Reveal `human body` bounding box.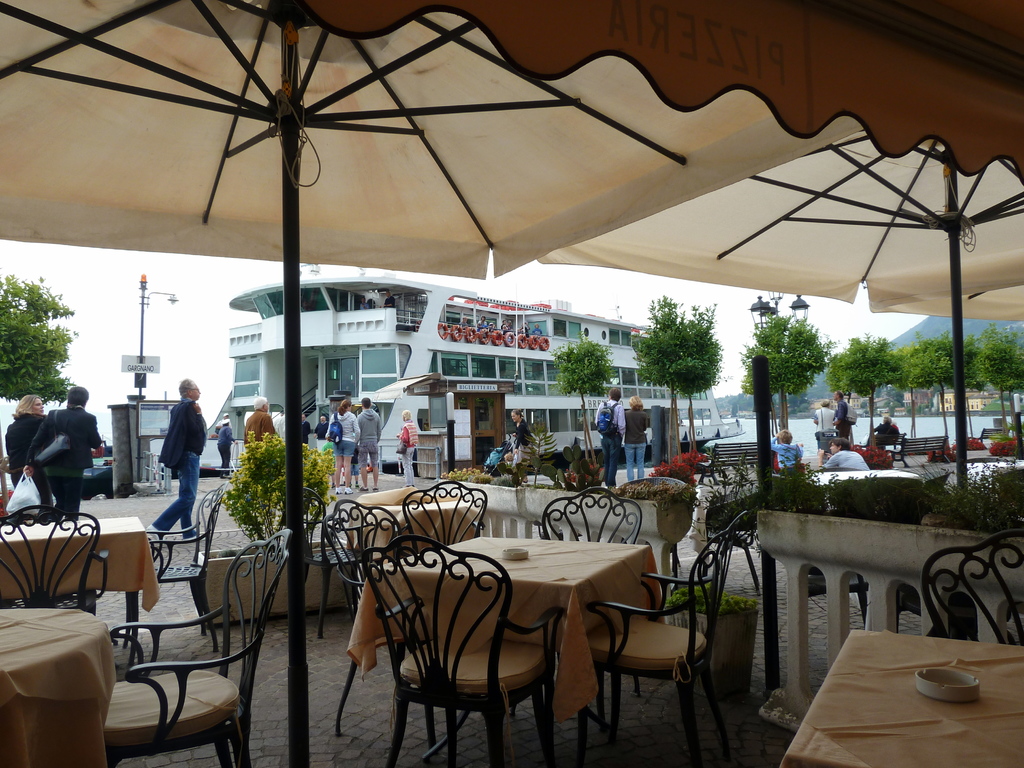
Revealed: [x1=243, y1=397, x2=273, y2=442].
